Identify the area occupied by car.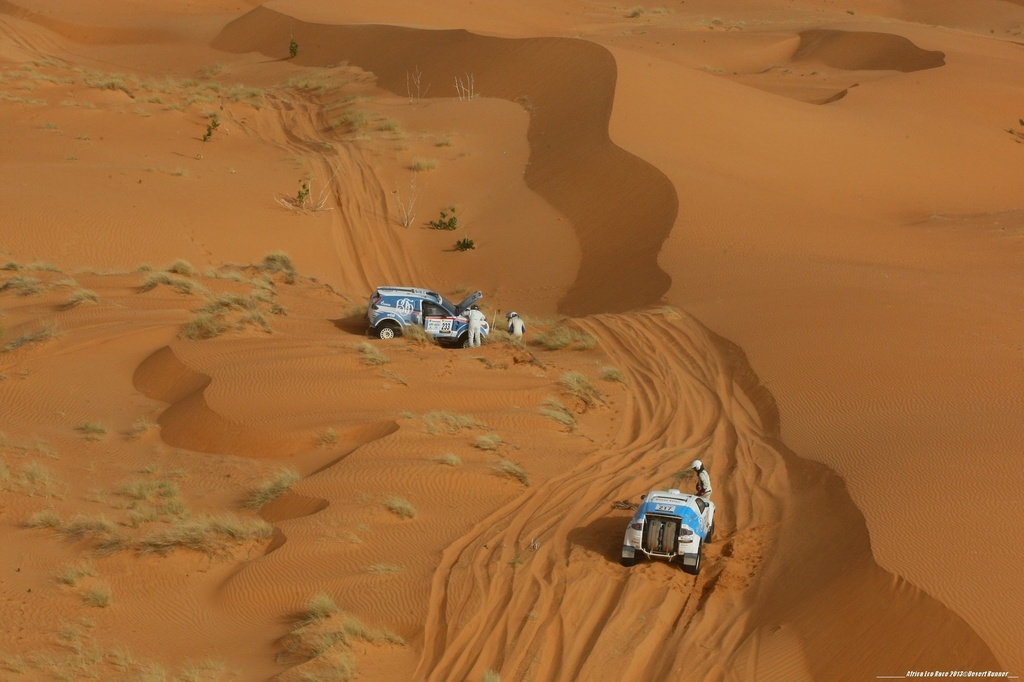
Area: pyautogui.locateOnScreen(368, 285, 491, 349).
